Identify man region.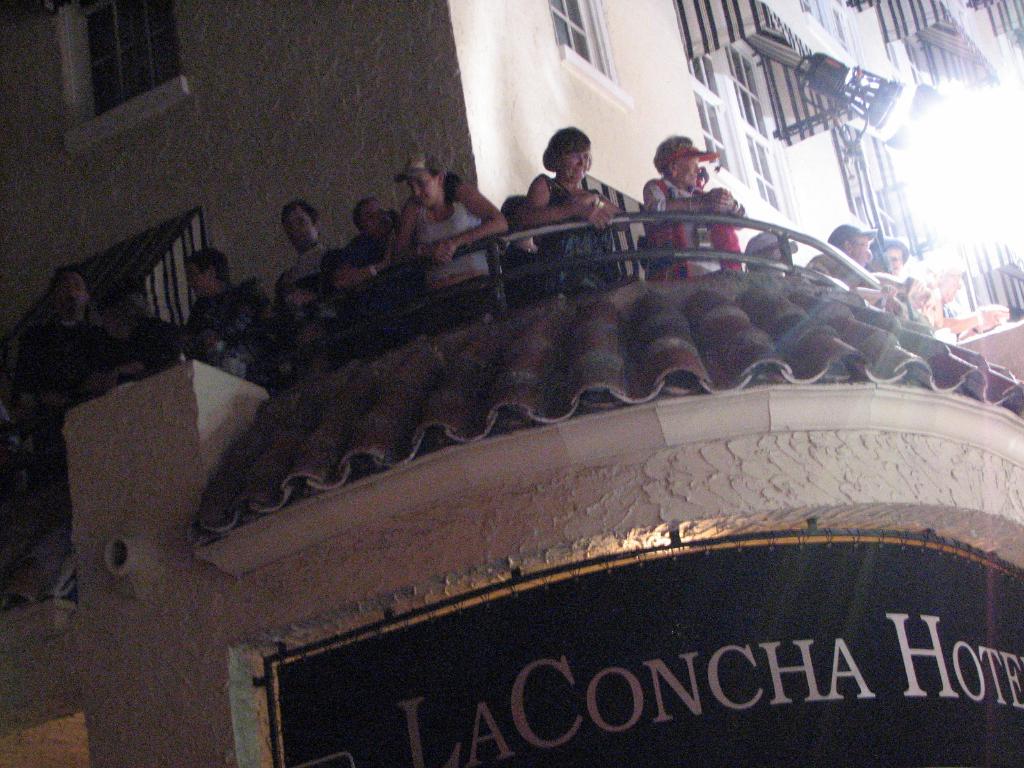
Region: BBox(275, 195, 332, 290).
